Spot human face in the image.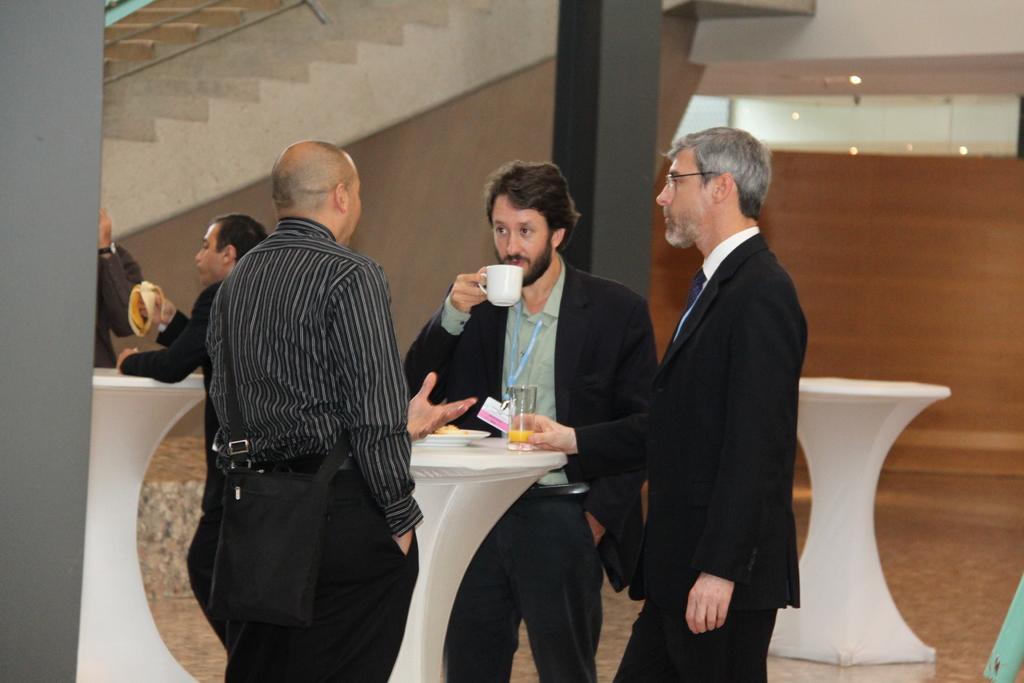
human face found at box=[492, 195, 552, 282].
